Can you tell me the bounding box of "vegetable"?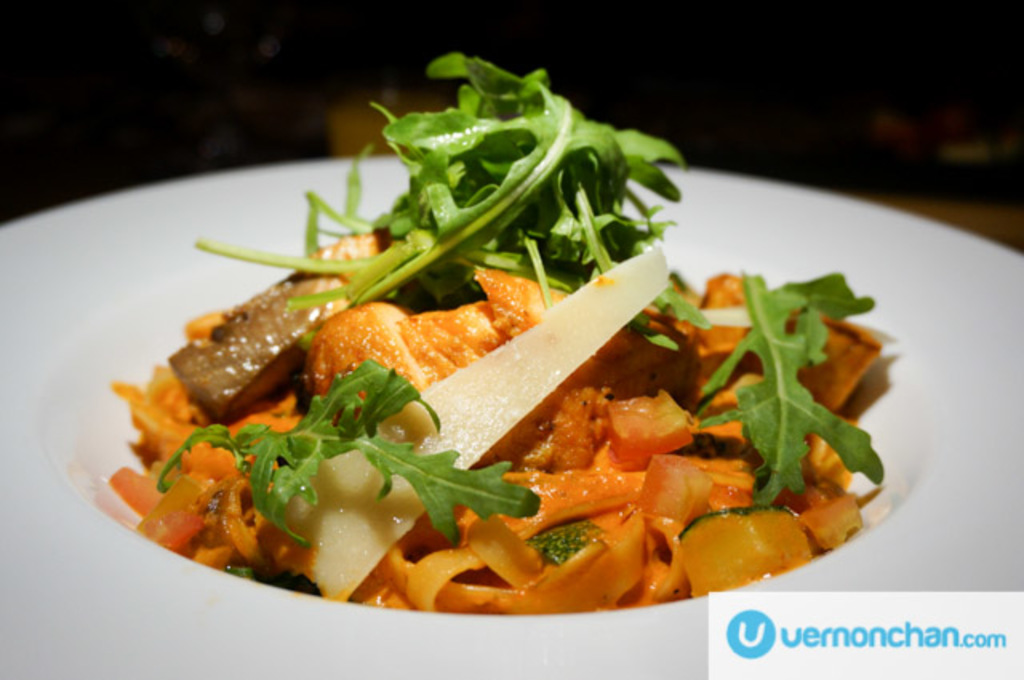
<bbox>691, 267, 894, 515</bbox>.
